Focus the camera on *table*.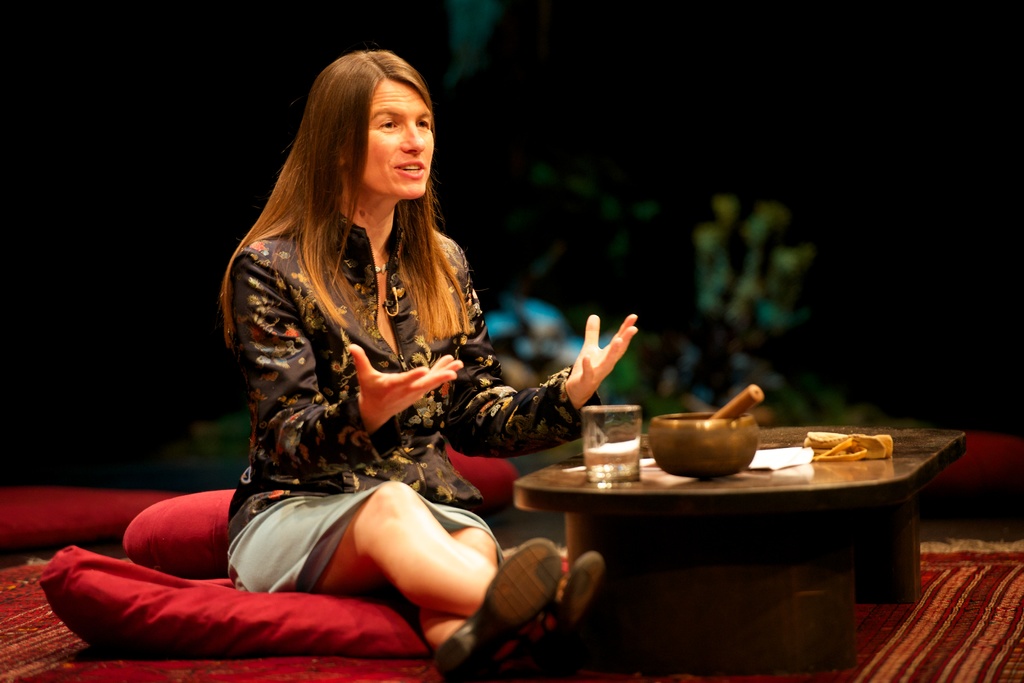
Focus region: region(513, 405, 955, 672).
